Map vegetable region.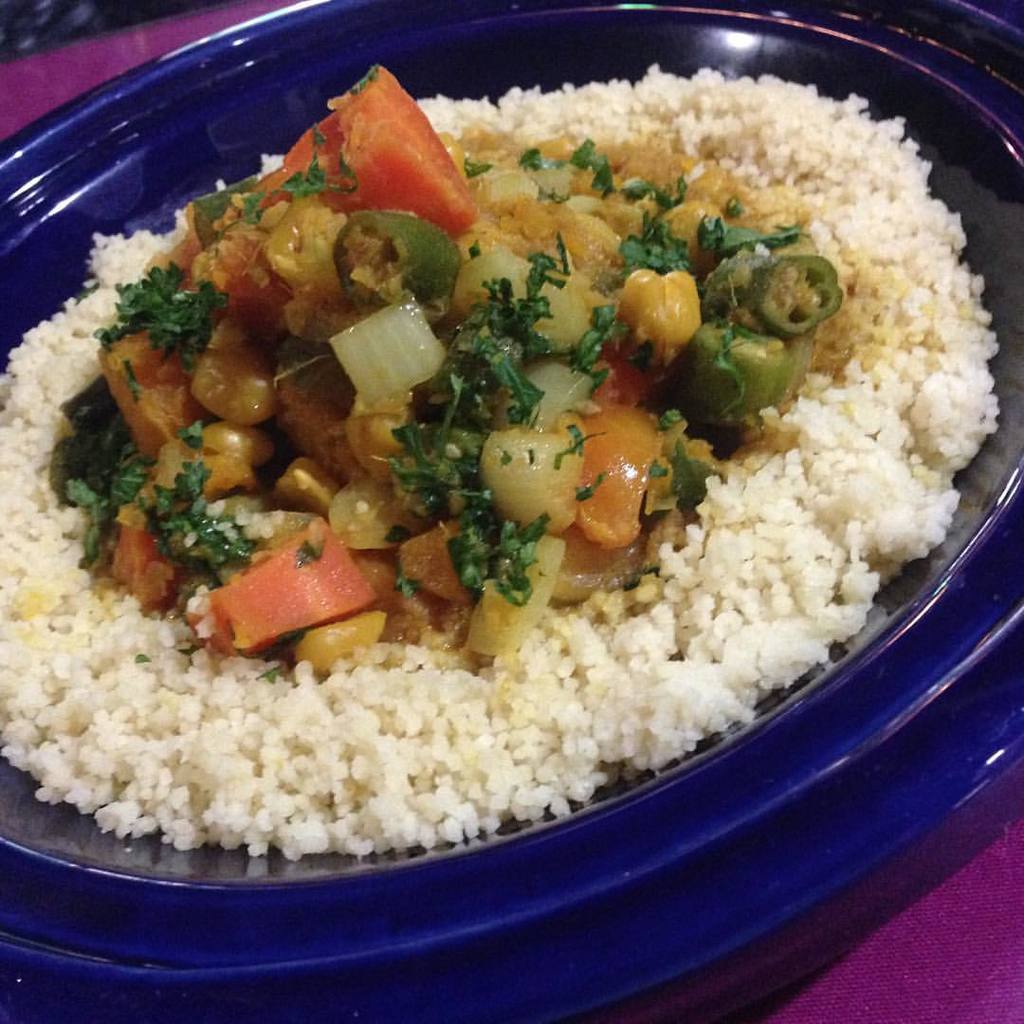
Mapped to rect(461, 537, 586, 671).
